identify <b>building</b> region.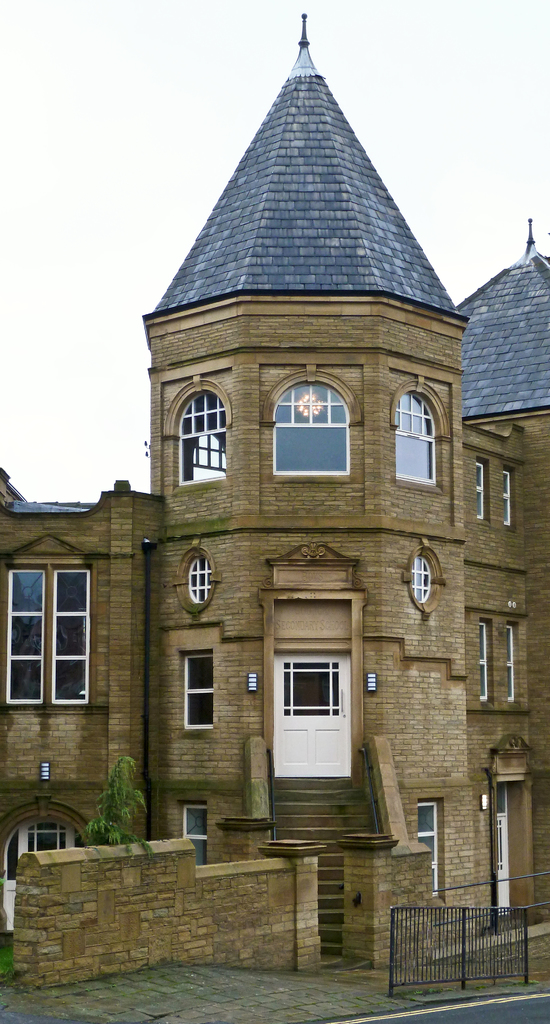
Region: x1=0, y1=12, x2=549, y2=993.
